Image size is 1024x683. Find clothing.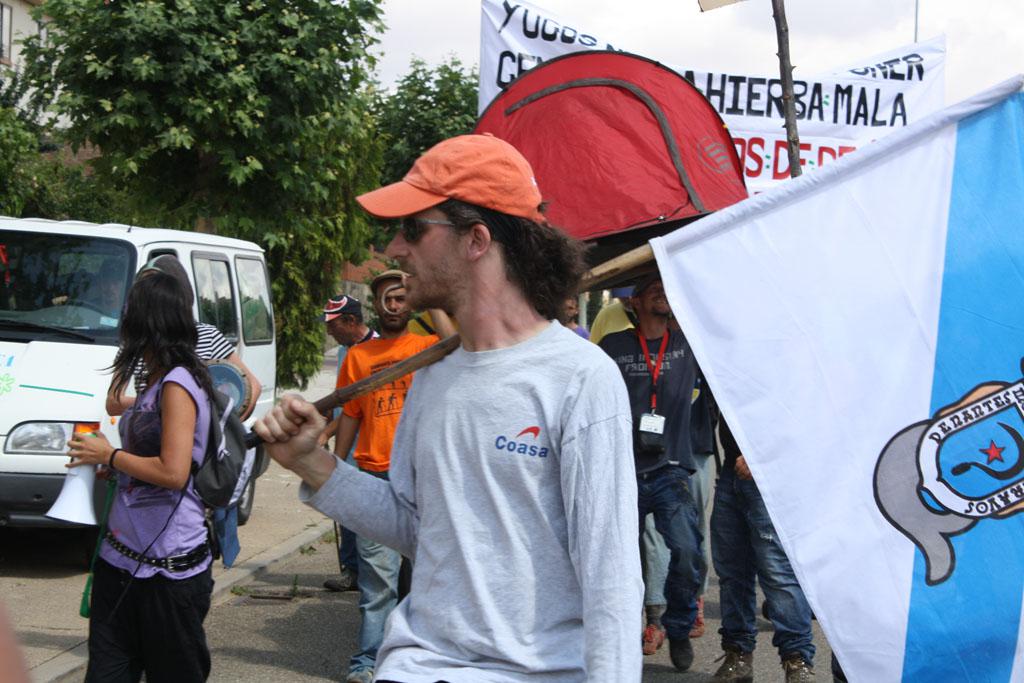
<bbox>109, 318, 245, 568</bbox>.
